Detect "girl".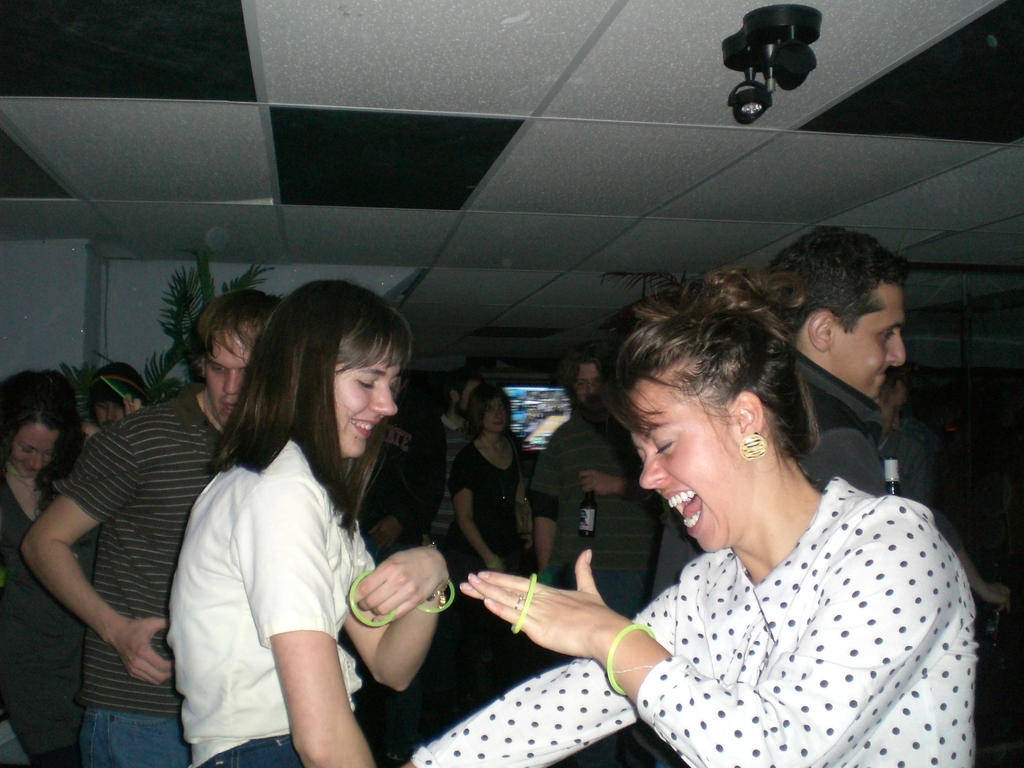
Detected at 438, 378, 538, 615.
